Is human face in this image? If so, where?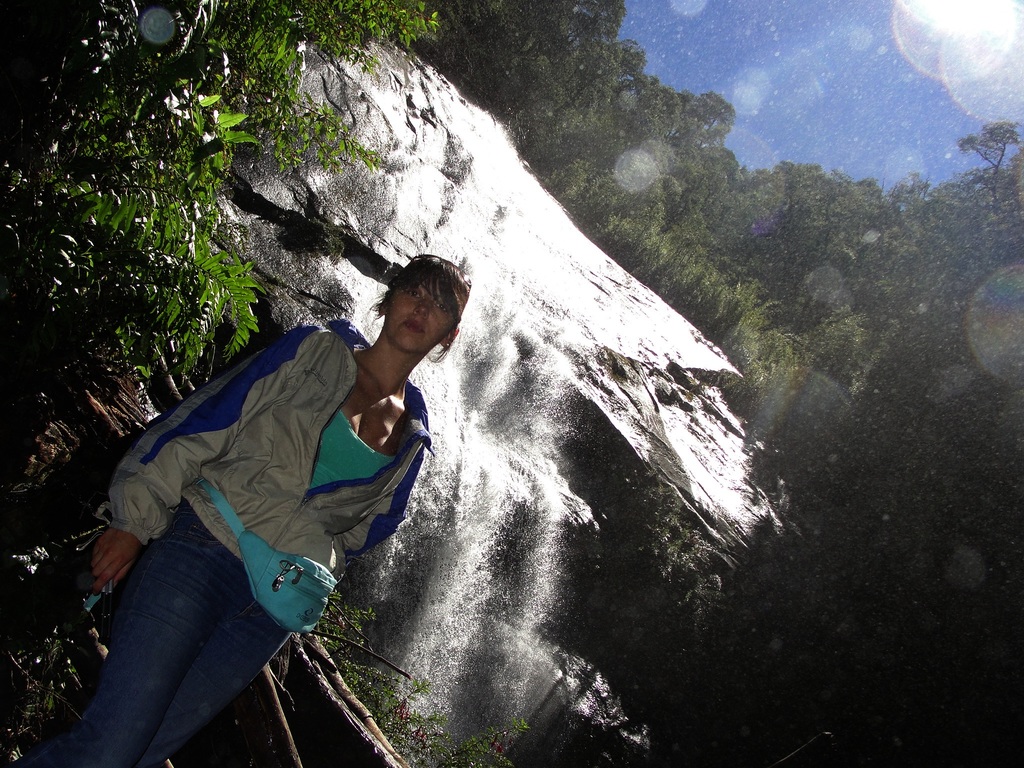
Yes, at (x1=384, y1=276, x2=460, y2=359).
